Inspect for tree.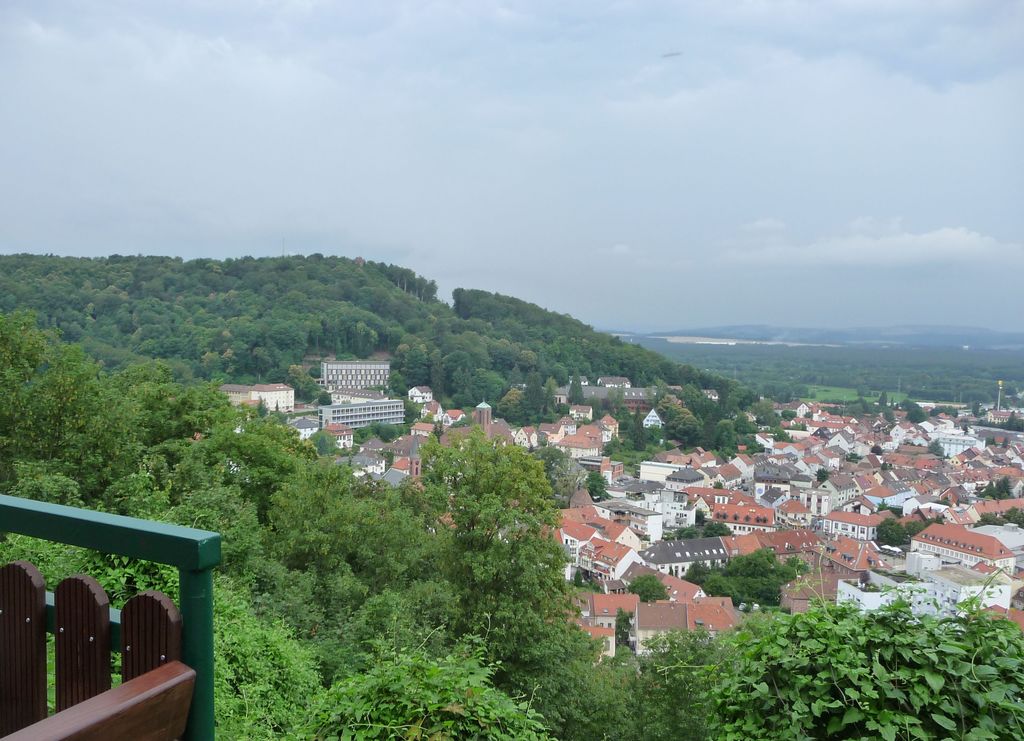
Inspection: (x1=663, y1=521, x2=701, y2=540).
